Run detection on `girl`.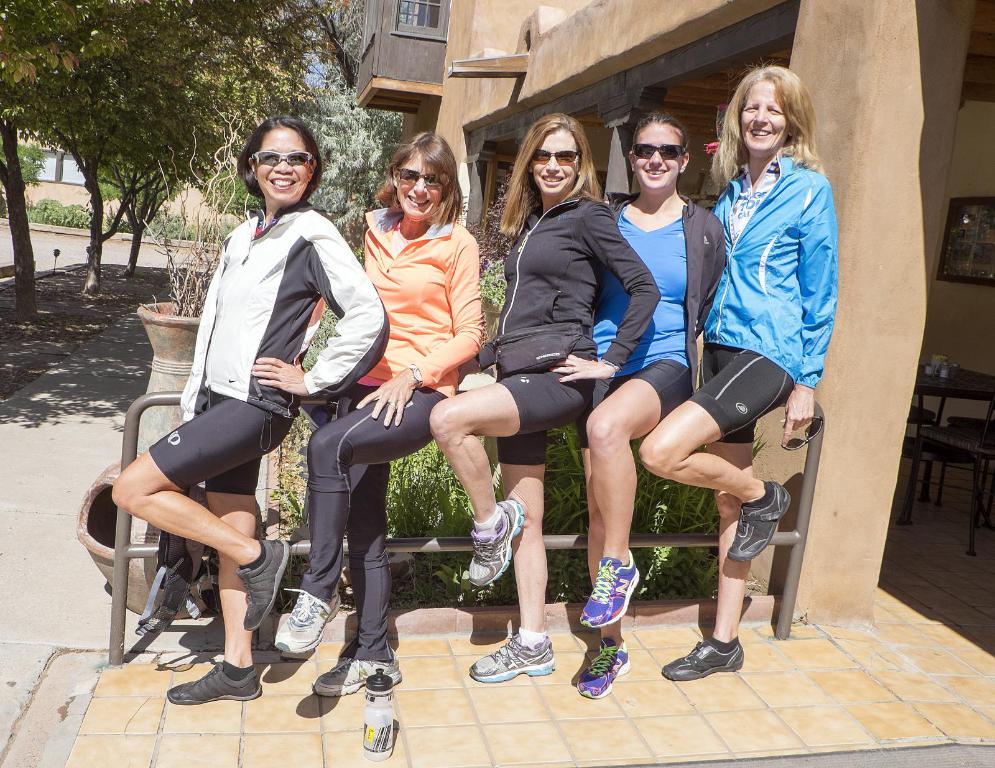
Result: rect(108, 110, 398, 704).
